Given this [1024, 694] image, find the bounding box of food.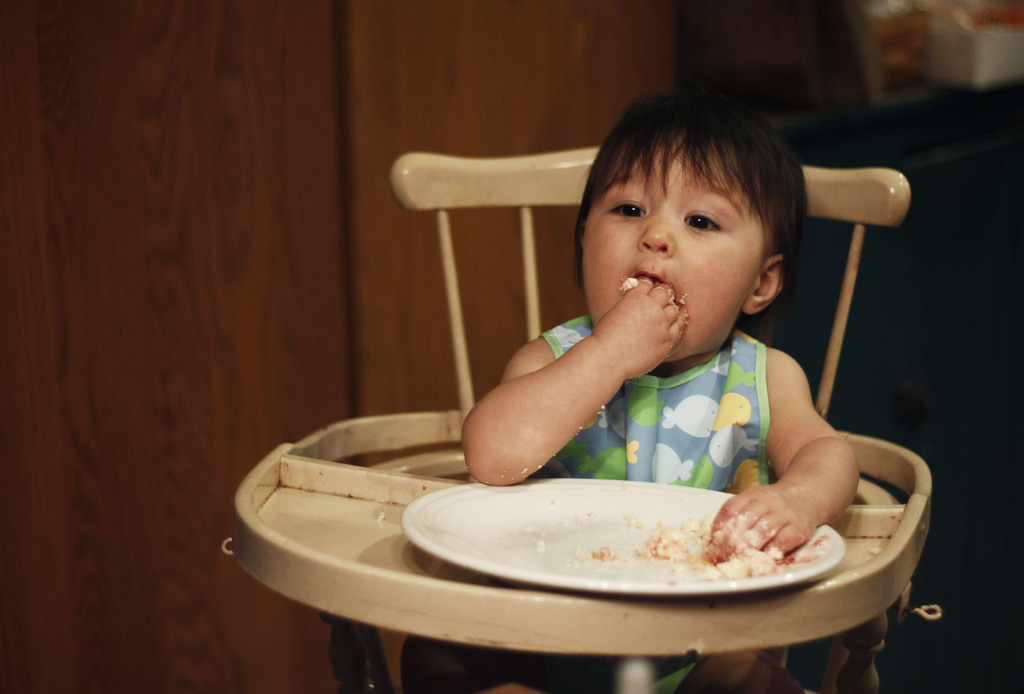
select_region(625, 516, 632, 527).
